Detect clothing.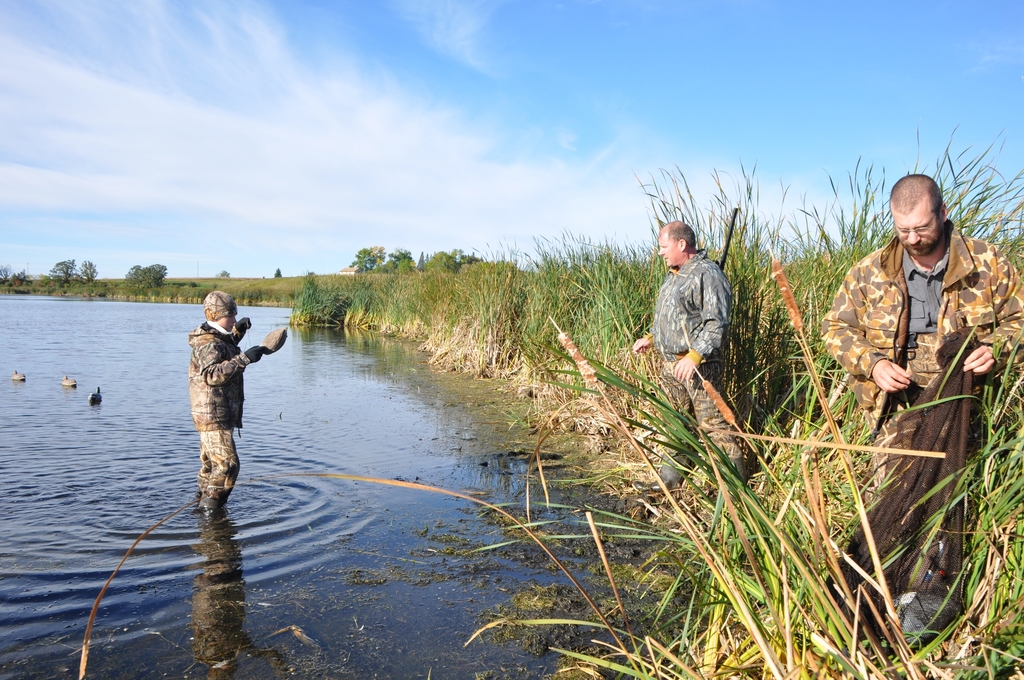
Detected at 819:218:1023:505.
